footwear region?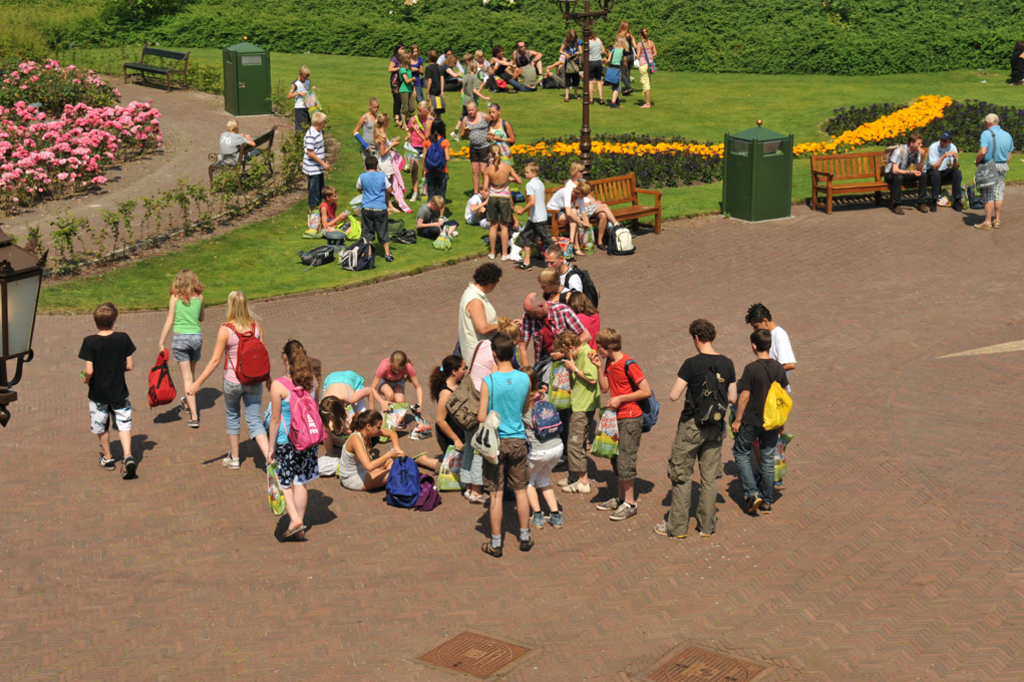
385 253 392 261
